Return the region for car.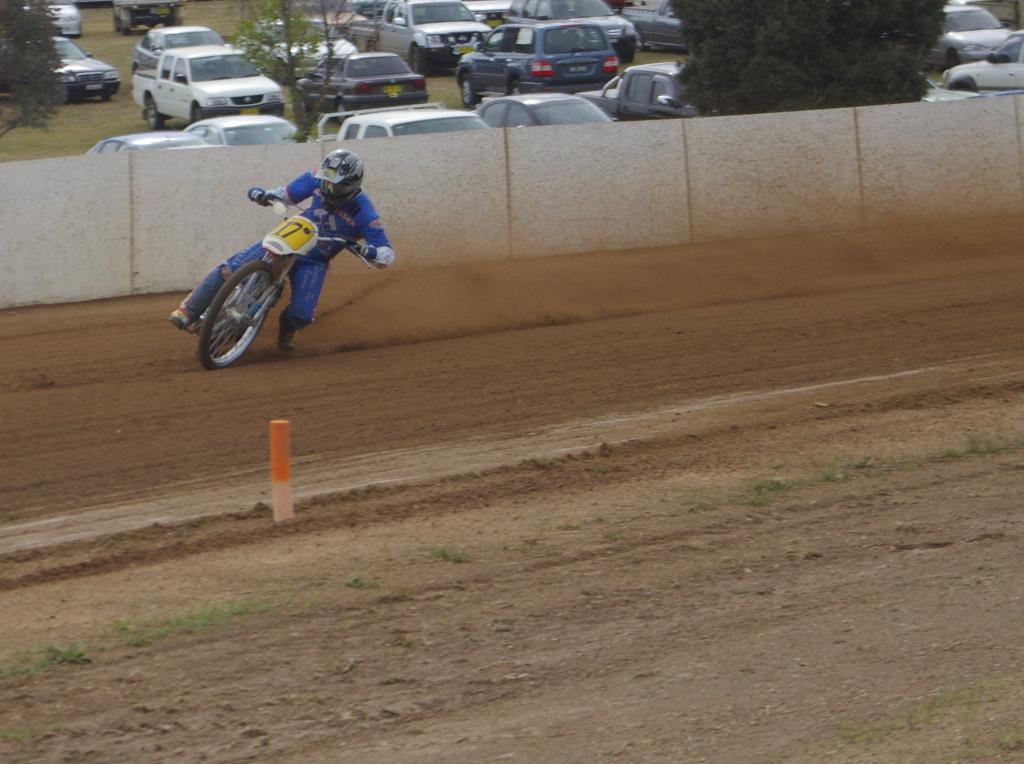
<box>572,65,710,115</box>.
